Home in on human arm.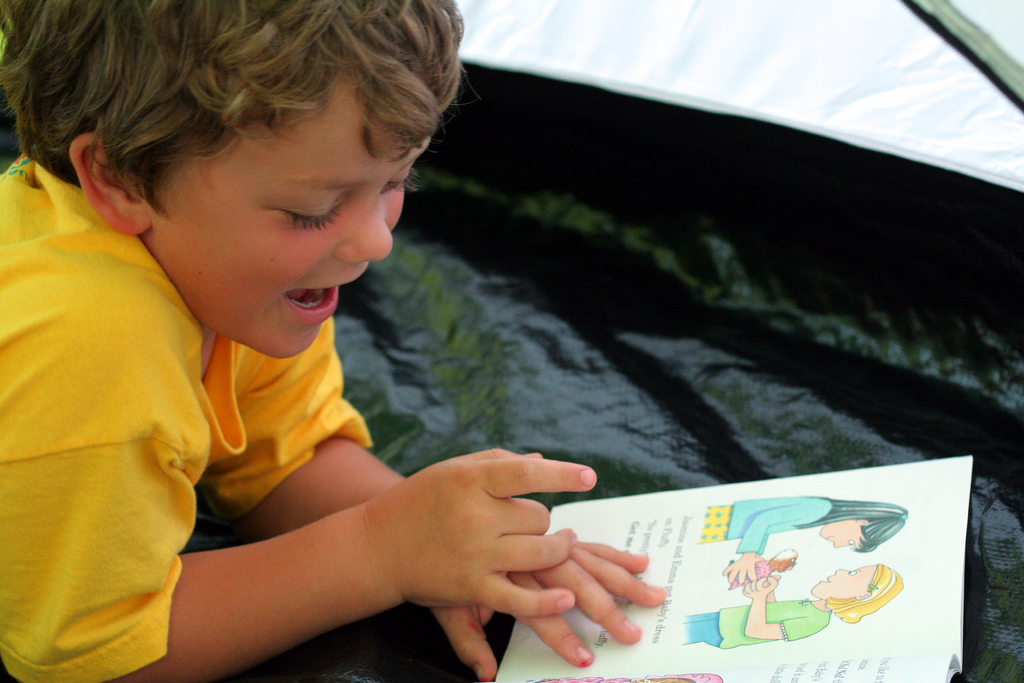
Homed in at left=721, top=502, right=819, bottom=580.
